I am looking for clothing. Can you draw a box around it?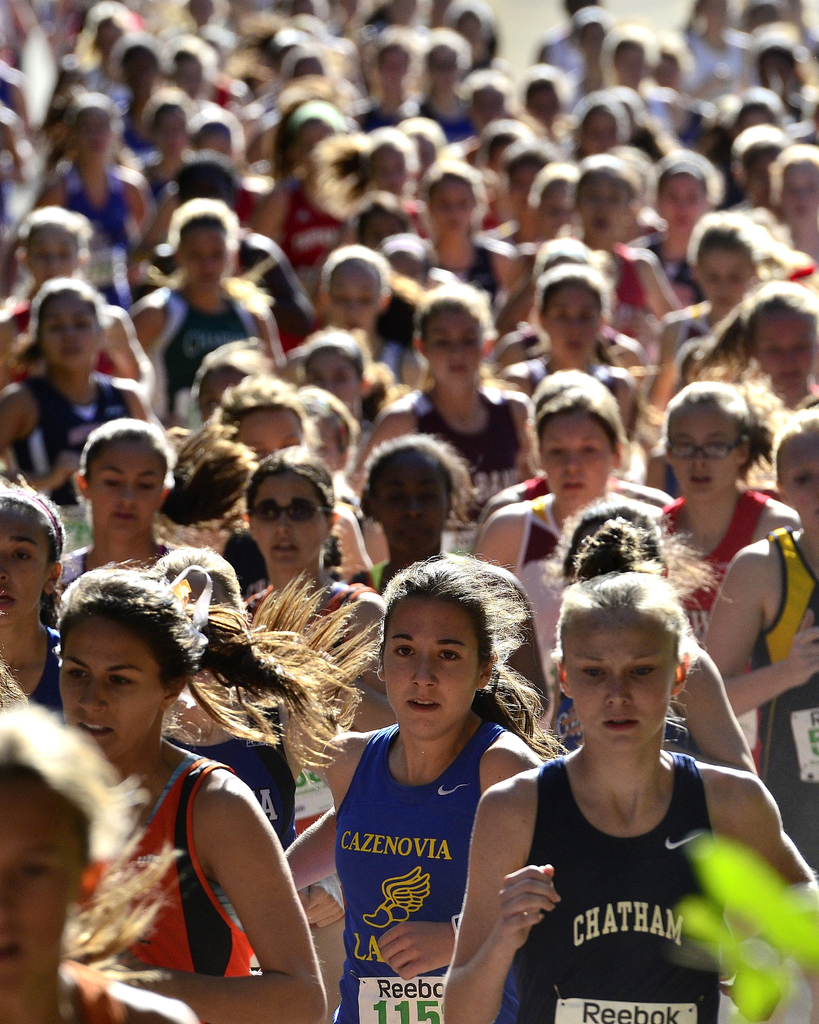
Sure, the bounding box is box=[0, 371, 134, 512].
